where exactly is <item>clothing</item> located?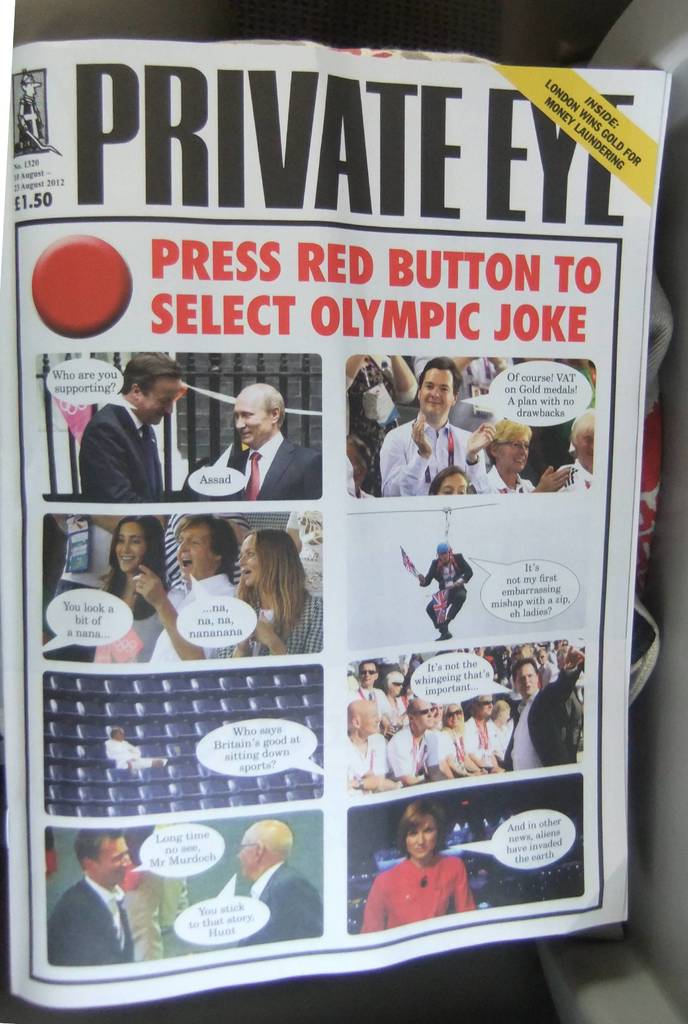
Its bounding box is [left=214, top=593, right=327, bottom=653].
